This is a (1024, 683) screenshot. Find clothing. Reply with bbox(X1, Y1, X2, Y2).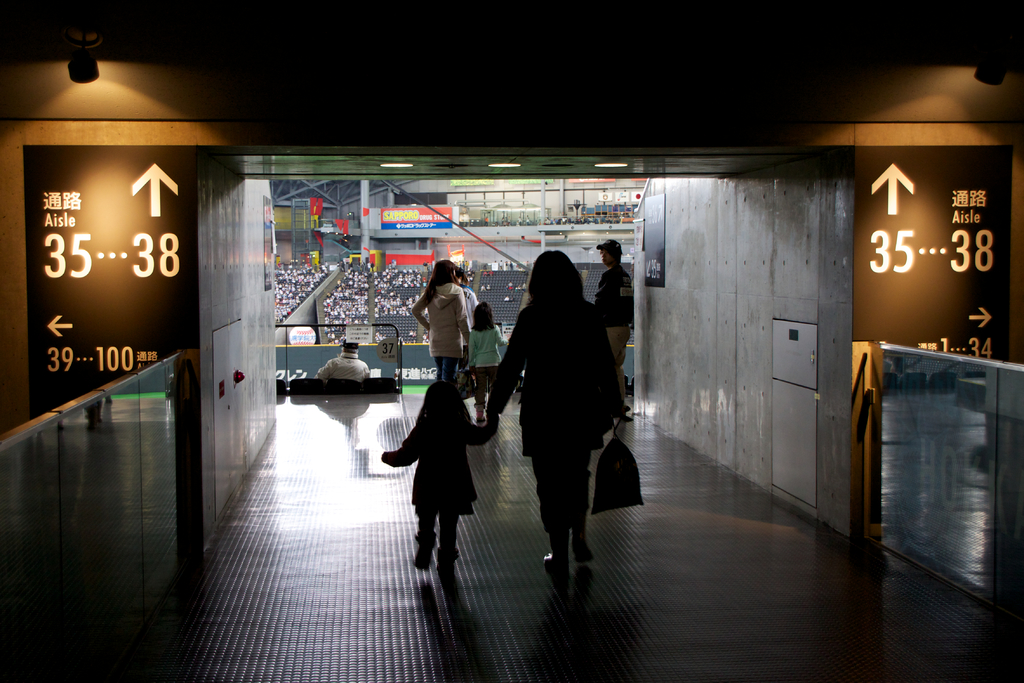
bbox(461, 258, 470, 272).
